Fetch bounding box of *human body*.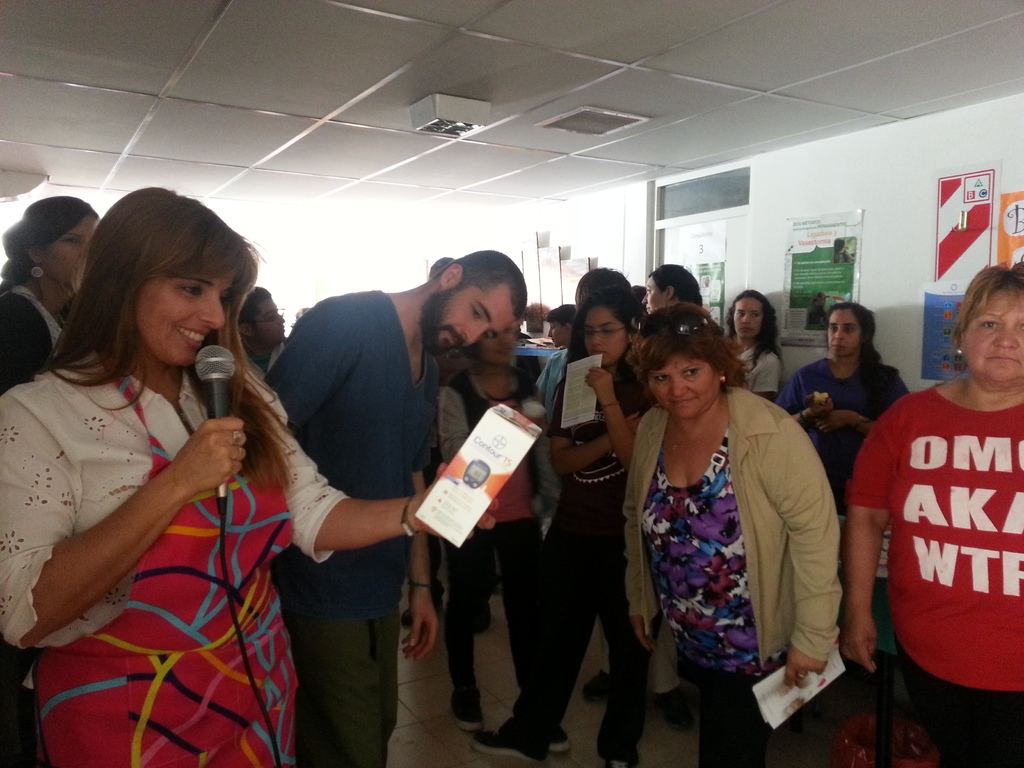
Bbox: left=775, top=292, right=916, bottom=527.
